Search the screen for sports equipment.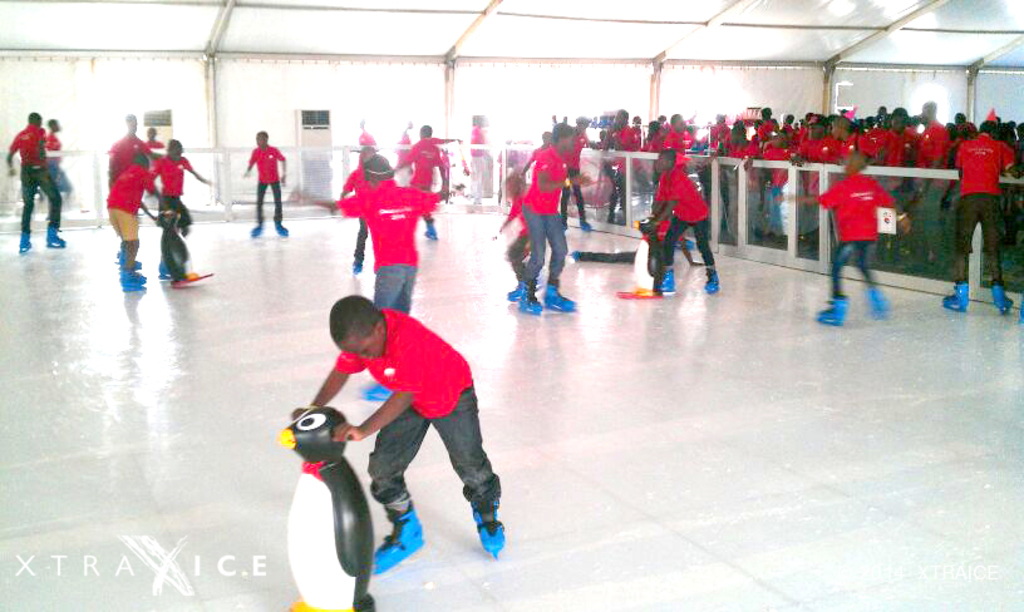
Found at detection(988, 278, 1014, 316).
